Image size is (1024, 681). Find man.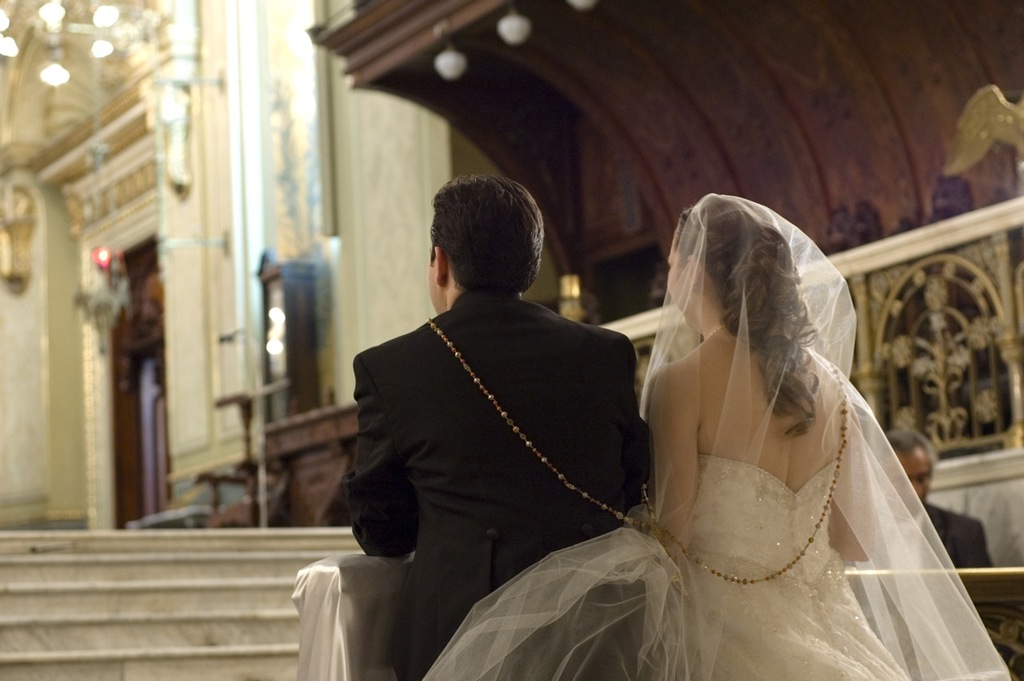
Rect(891, 429, 1004, 672).
